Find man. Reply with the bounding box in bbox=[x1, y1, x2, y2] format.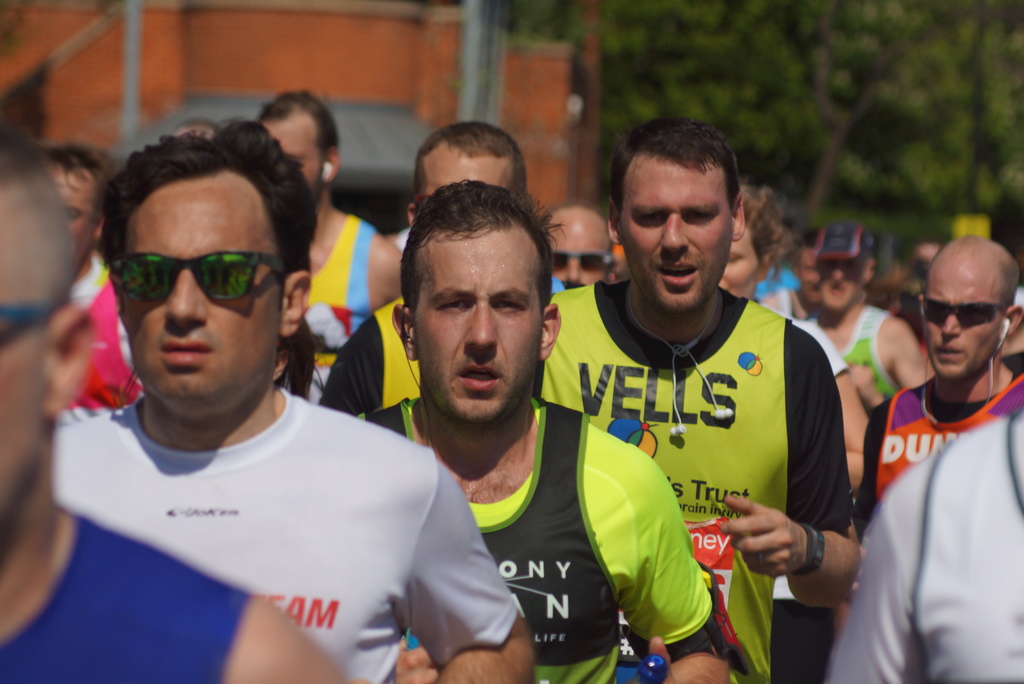
bbox=[261, 84, 400, 393].
